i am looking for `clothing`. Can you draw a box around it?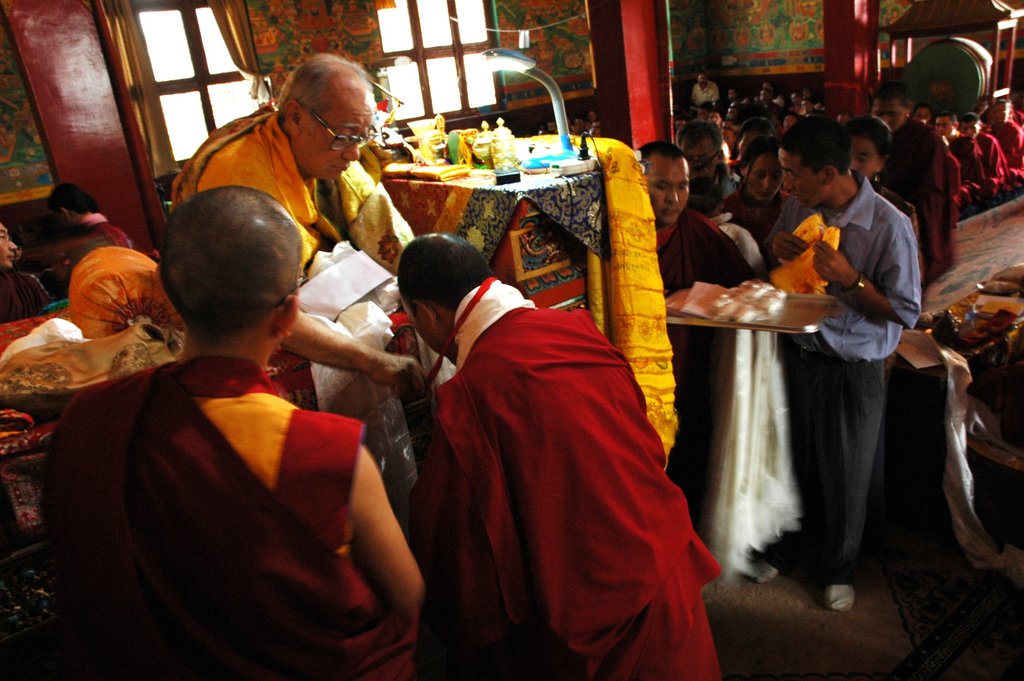
Sure, the bounding box is (406, 275, 717, 680).
